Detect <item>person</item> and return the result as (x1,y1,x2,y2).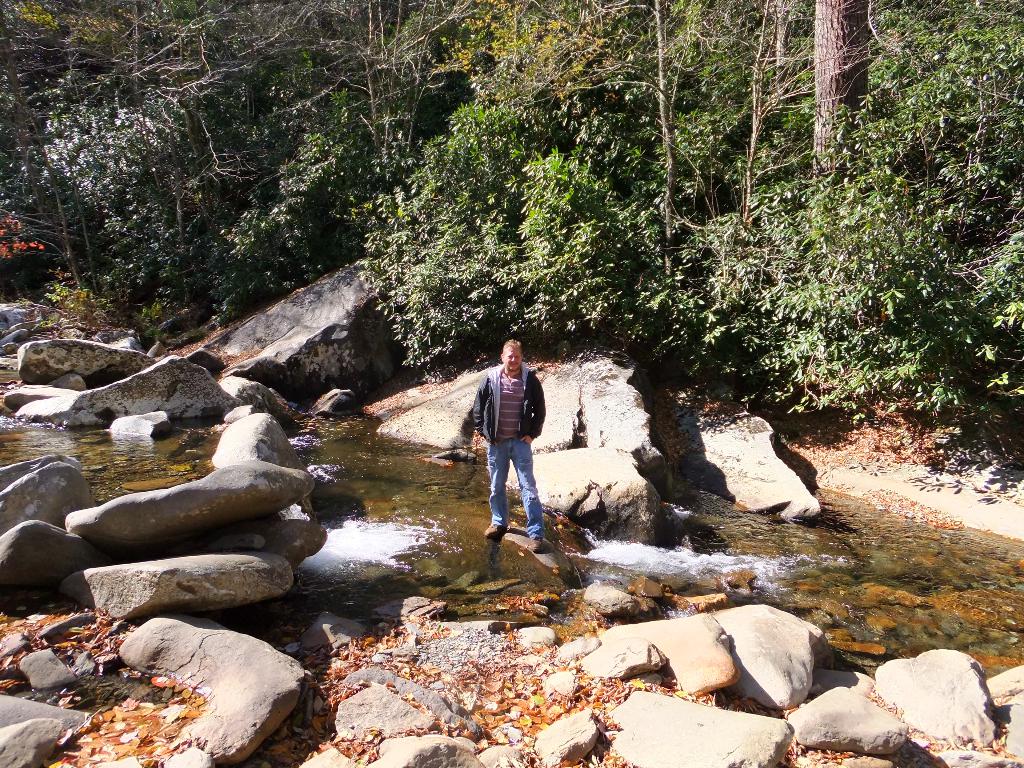
(476,332,550,565).
